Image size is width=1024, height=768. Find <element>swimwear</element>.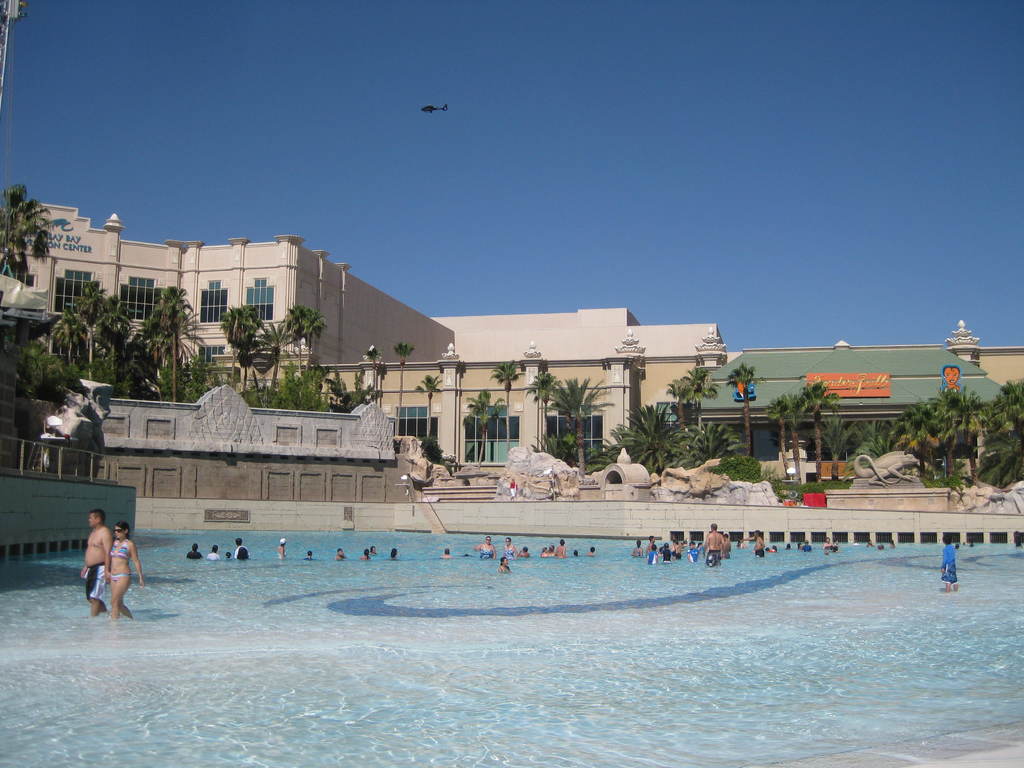
<region>109, 537, 132, 556</region>.
